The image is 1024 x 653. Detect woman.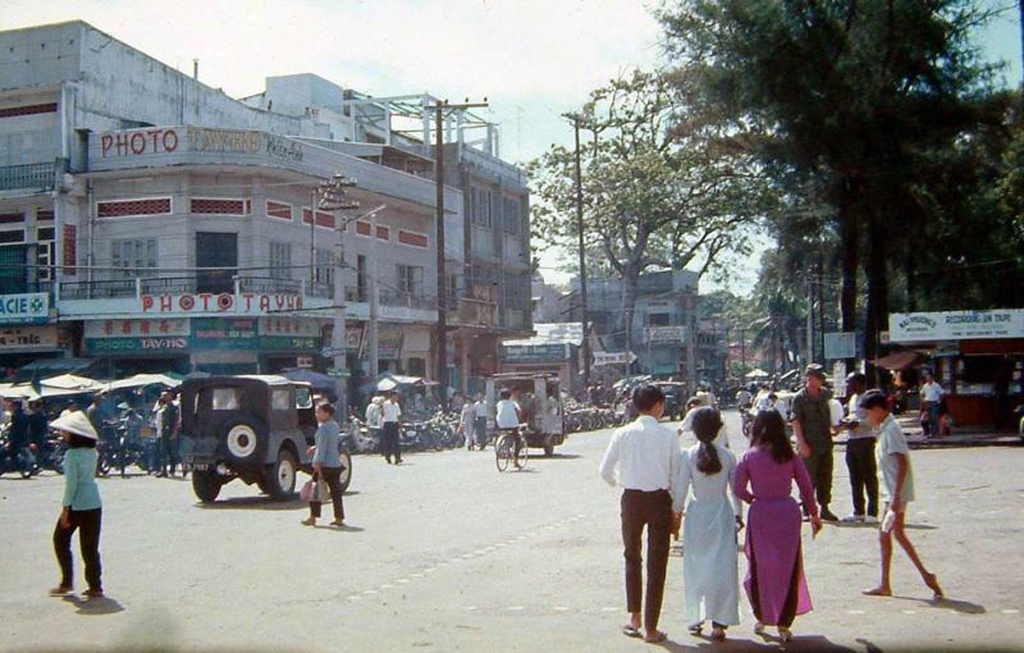
Detection: 45, 408, 105, 599.
